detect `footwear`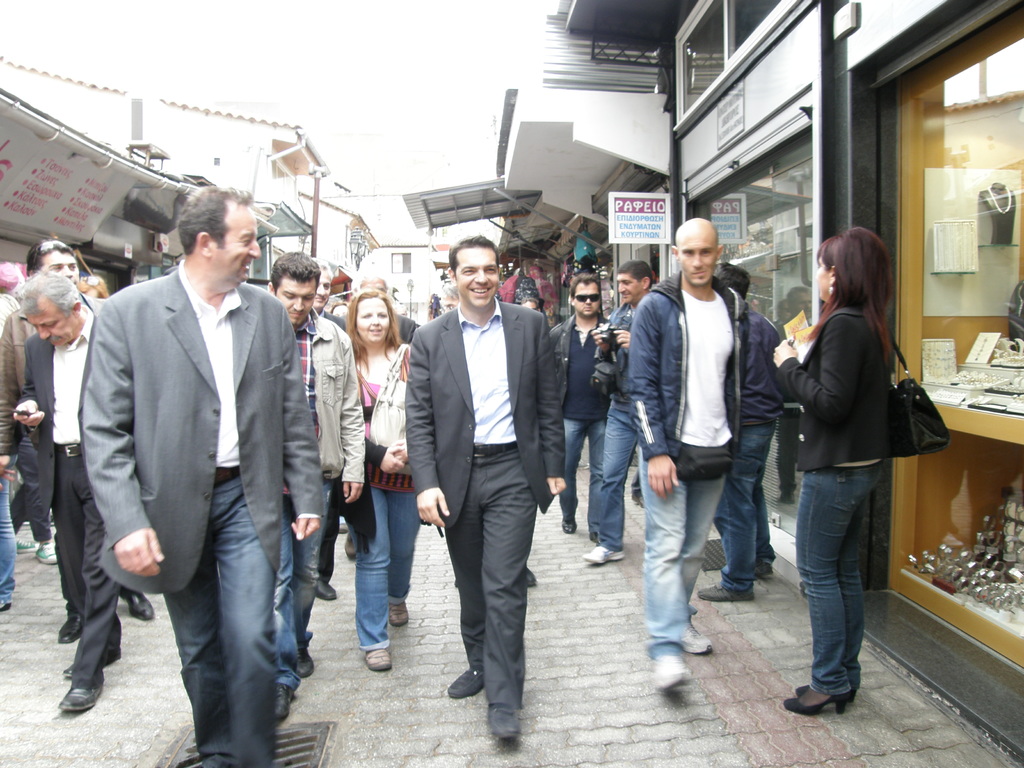
select_region(650, 653, 695, 694)
